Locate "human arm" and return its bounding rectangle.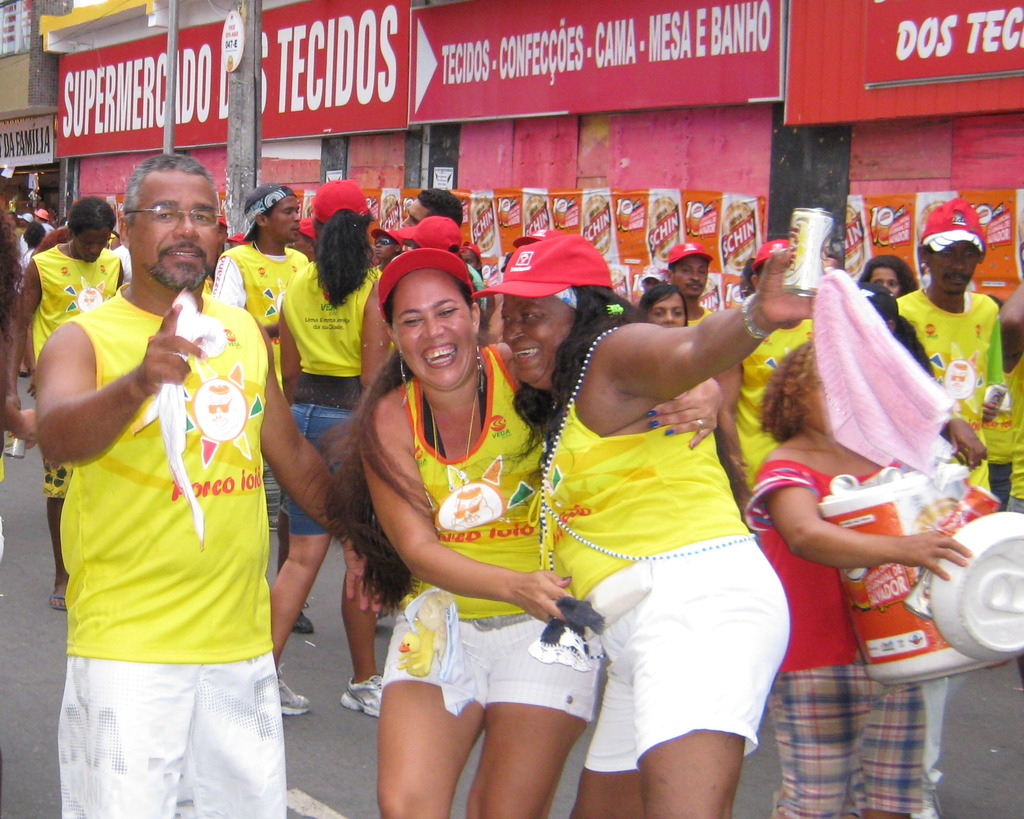
bbox=(211, 248, 248, 312).
